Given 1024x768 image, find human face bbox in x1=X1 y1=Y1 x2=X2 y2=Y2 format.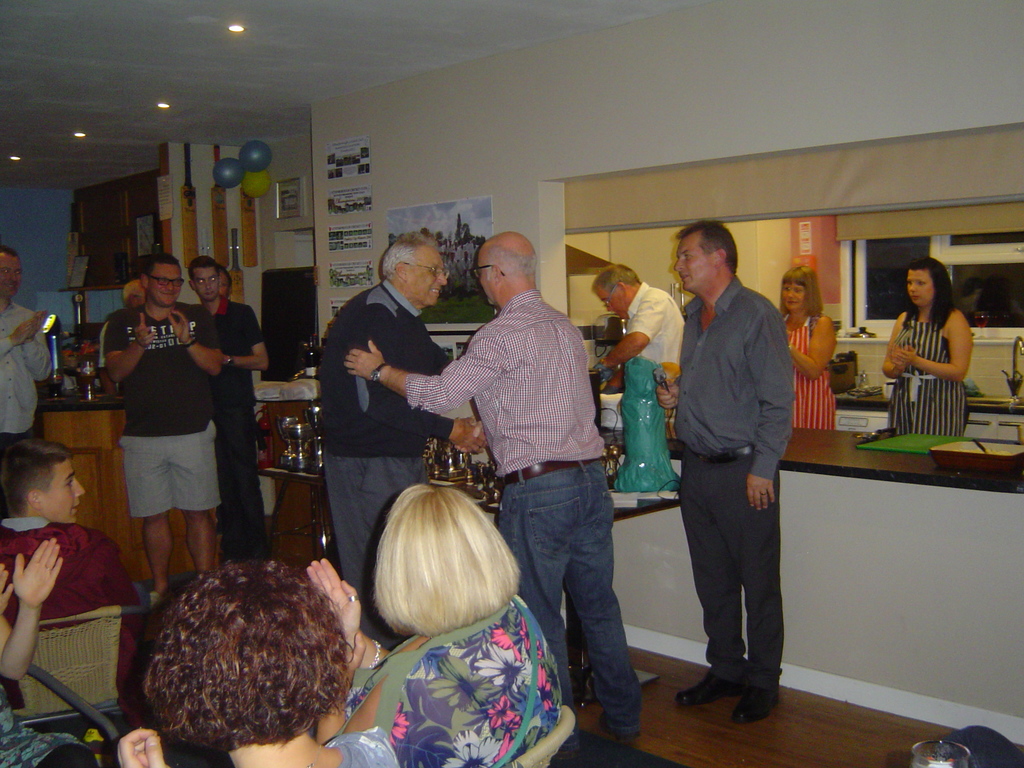
x1=0 y1=257 x2=25 y2=300.
